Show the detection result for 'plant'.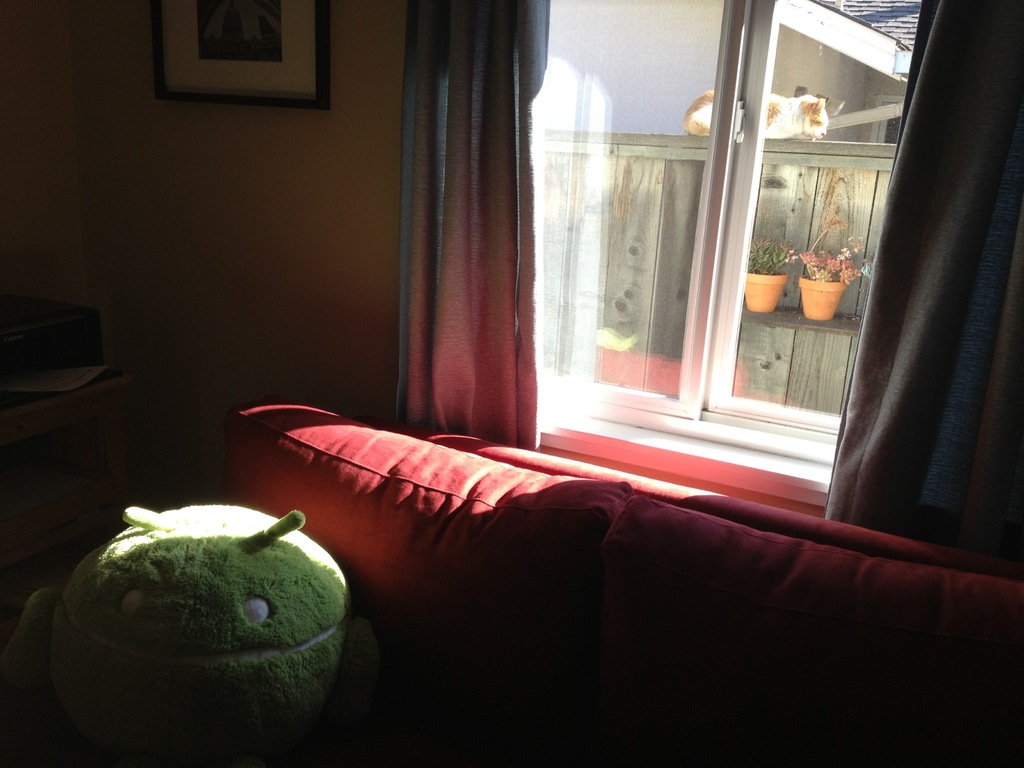
x1=743, y1=228, x2=801, y2=278.
